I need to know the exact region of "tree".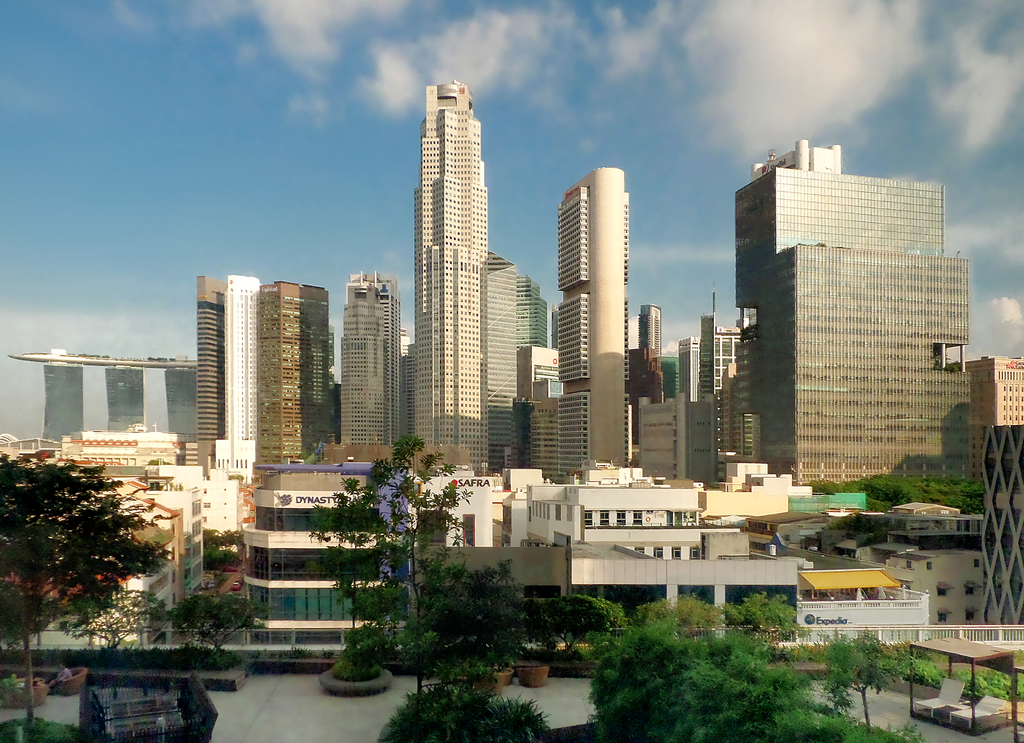
Region: detection(833, 623, 883, 722).
